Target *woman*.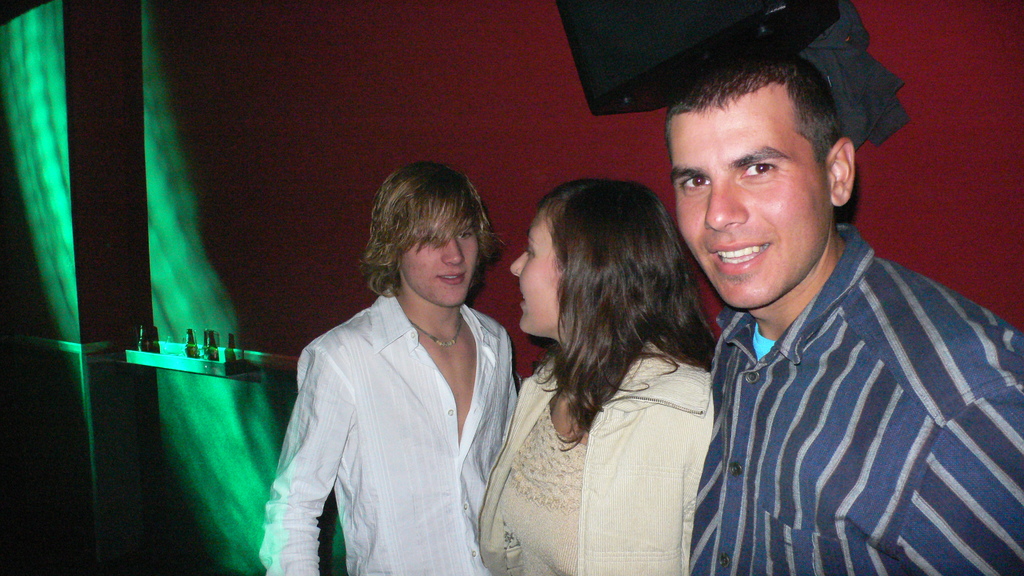
Target region: left=487, top=160, right=730, bottom=572.
